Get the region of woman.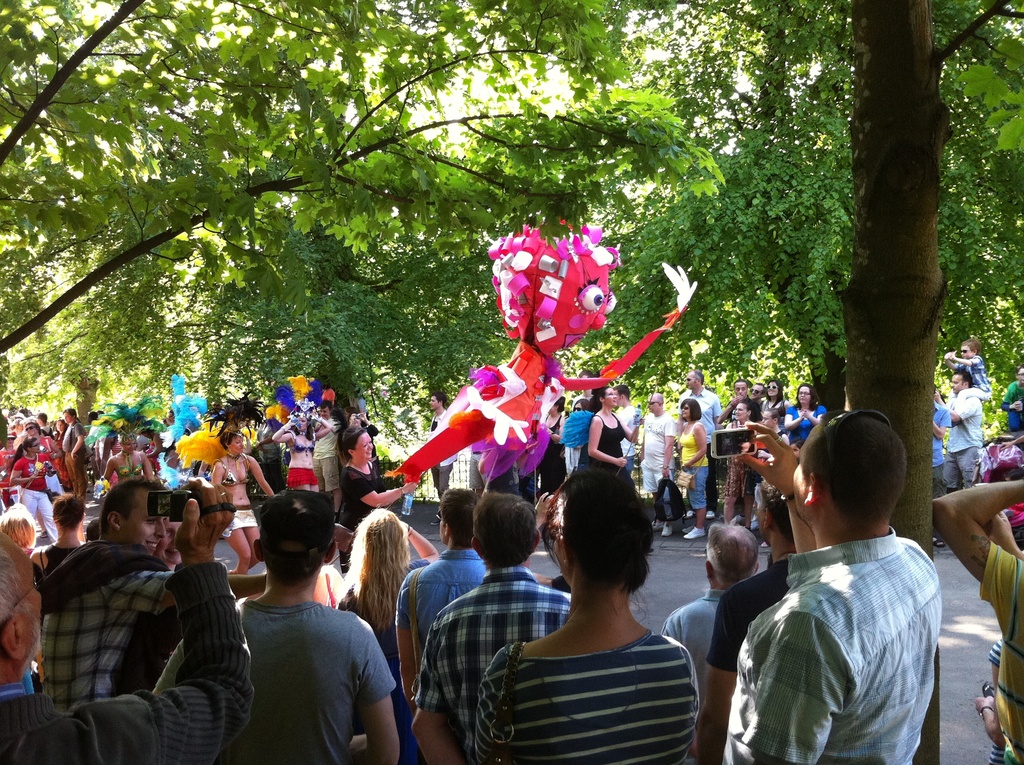
[54, 417, 68, 441].
